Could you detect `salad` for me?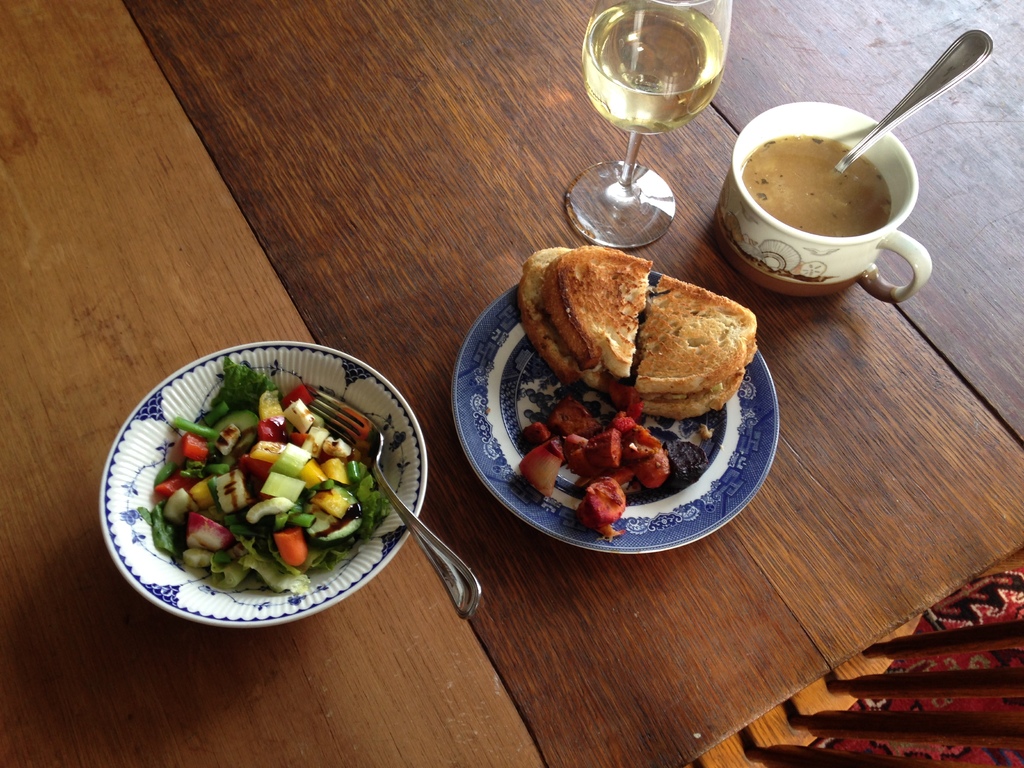
Detection result: 152, 358, 390, 601.
